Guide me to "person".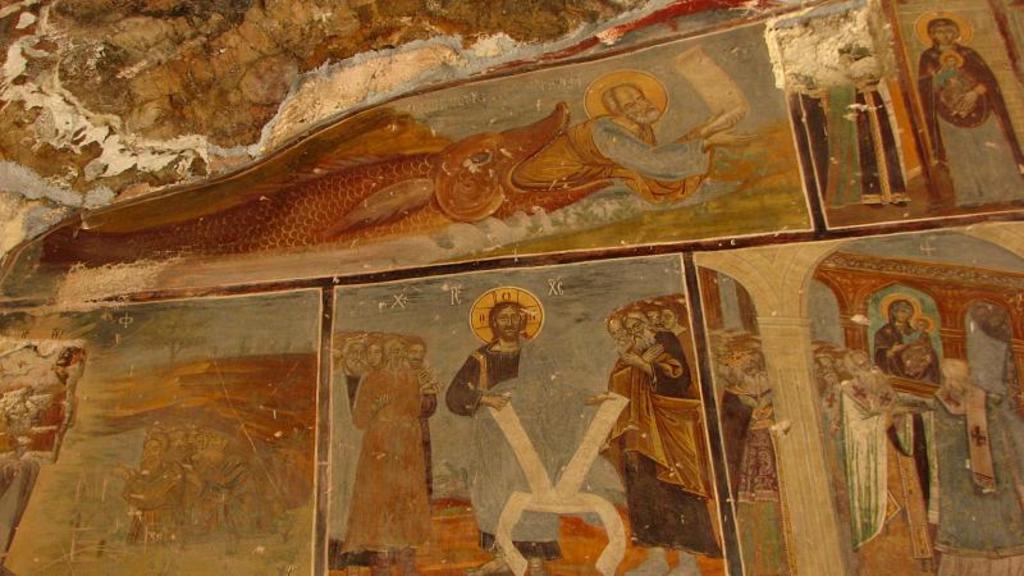
Guidance: Rect(191, 433, 255, 535).
